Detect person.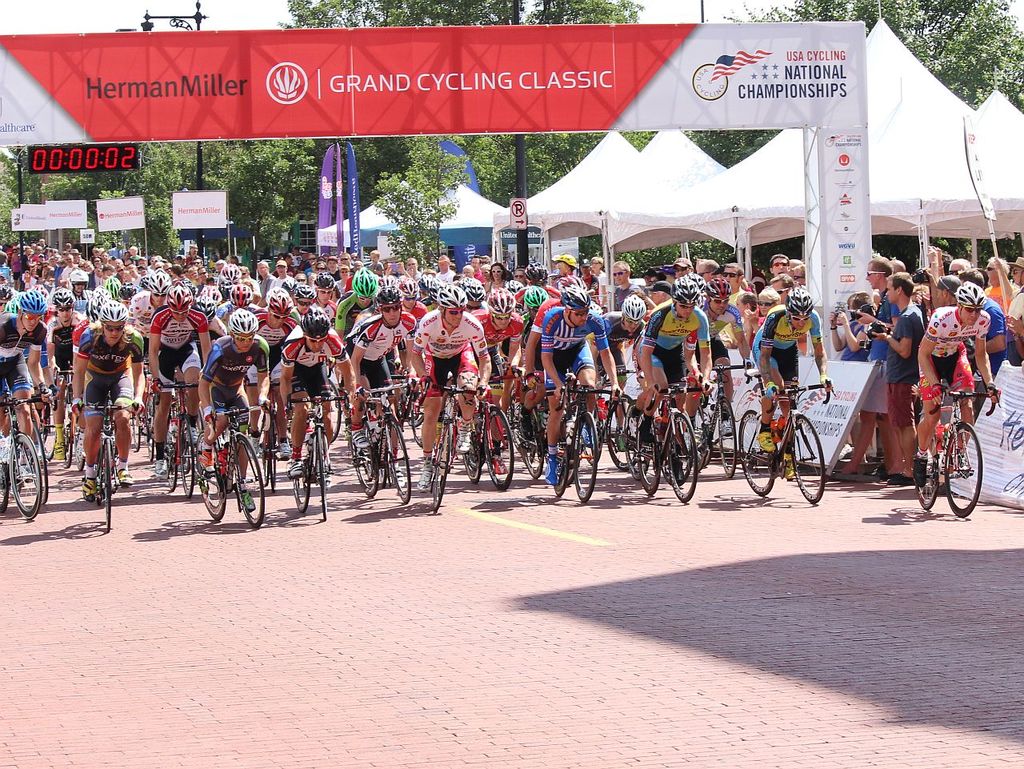
Detected at 270, 258, 293, 286.
